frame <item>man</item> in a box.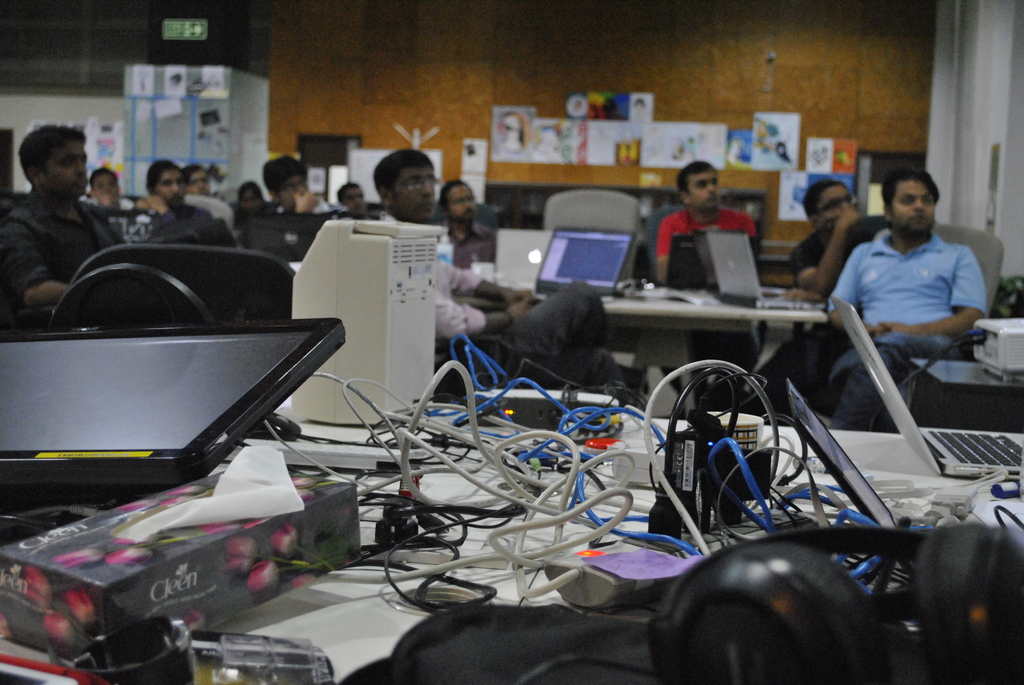
l=0, t=123, r=125, b=306.
